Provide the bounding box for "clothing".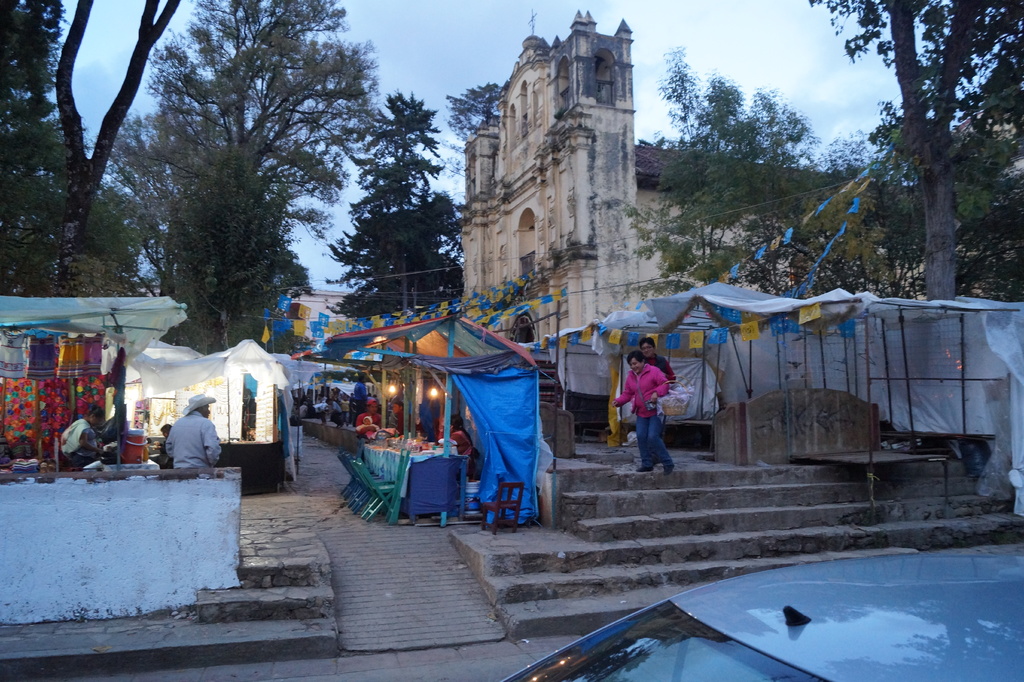
crop(63, 413, 97, 451).
